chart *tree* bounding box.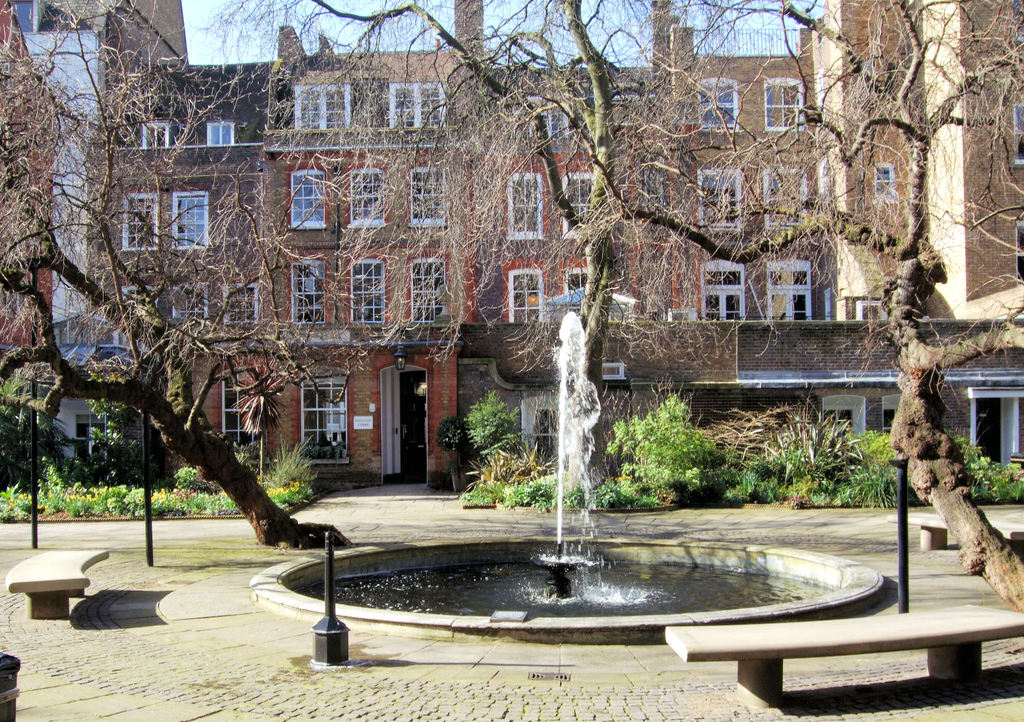
Charted: 17 205 327 572.
